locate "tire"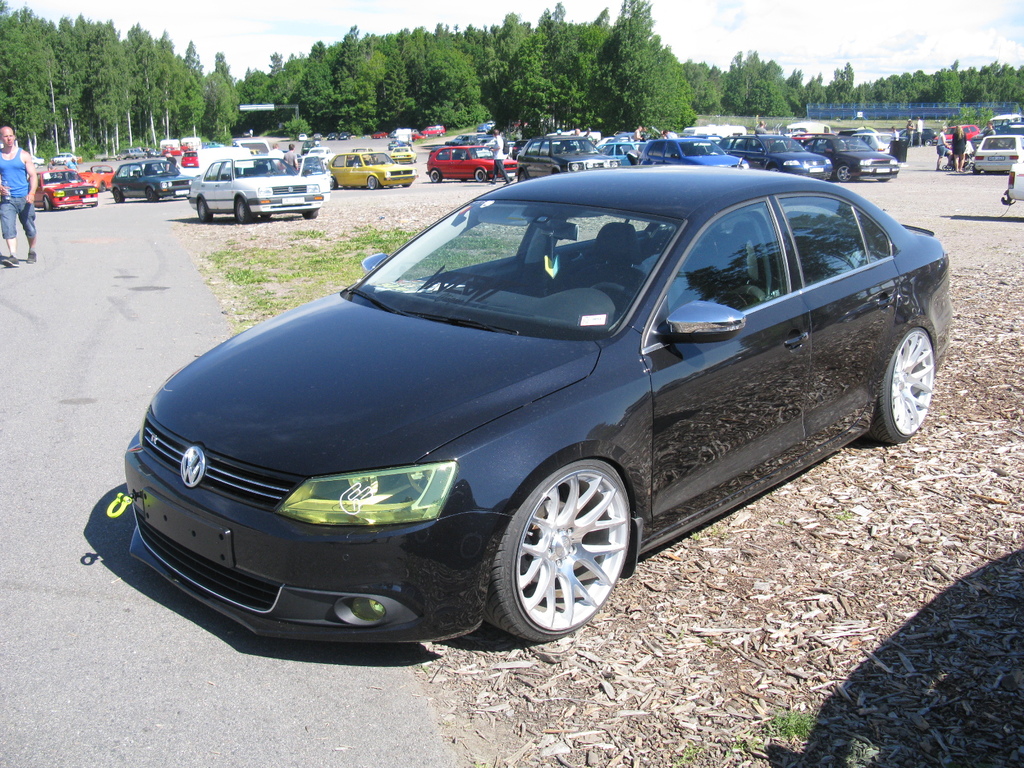
<region>963, 162, 972, 174</region>
